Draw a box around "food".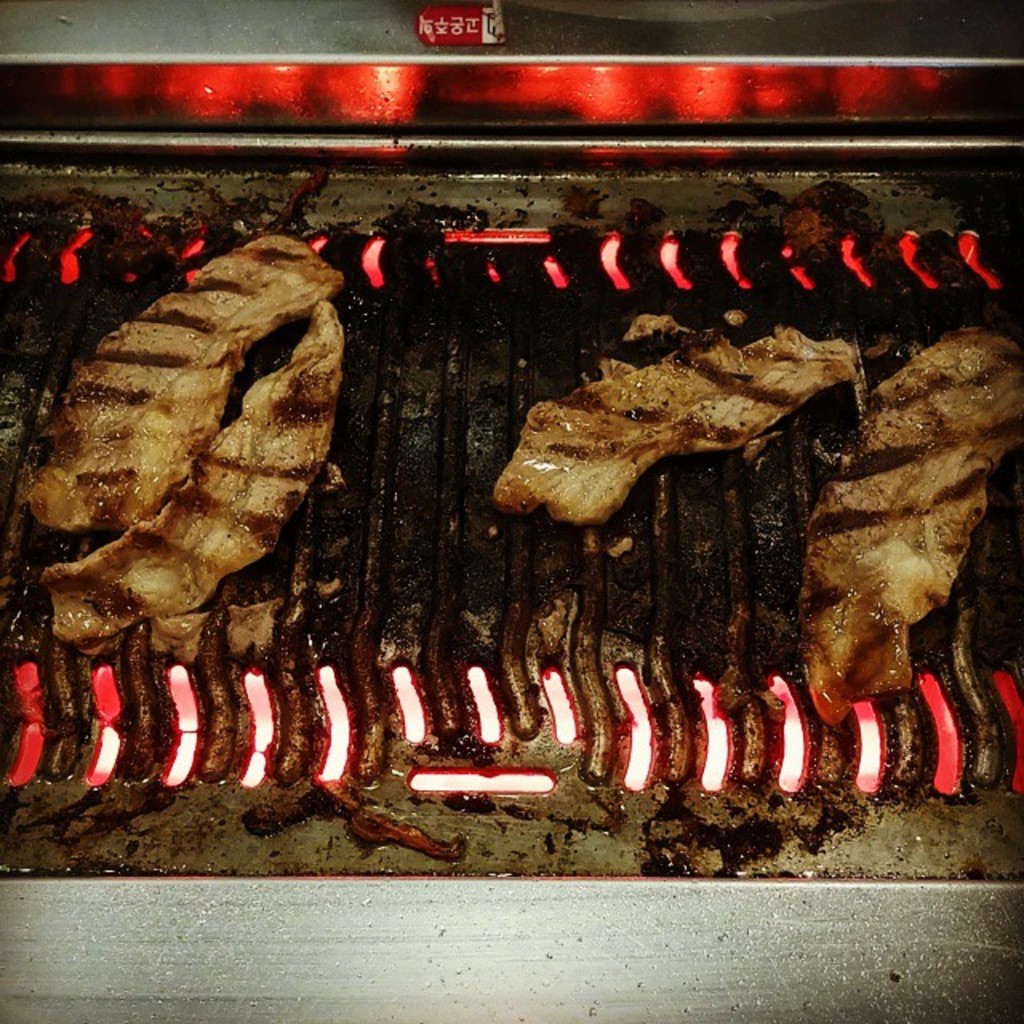
Rect(483, 307, 878, 530).
